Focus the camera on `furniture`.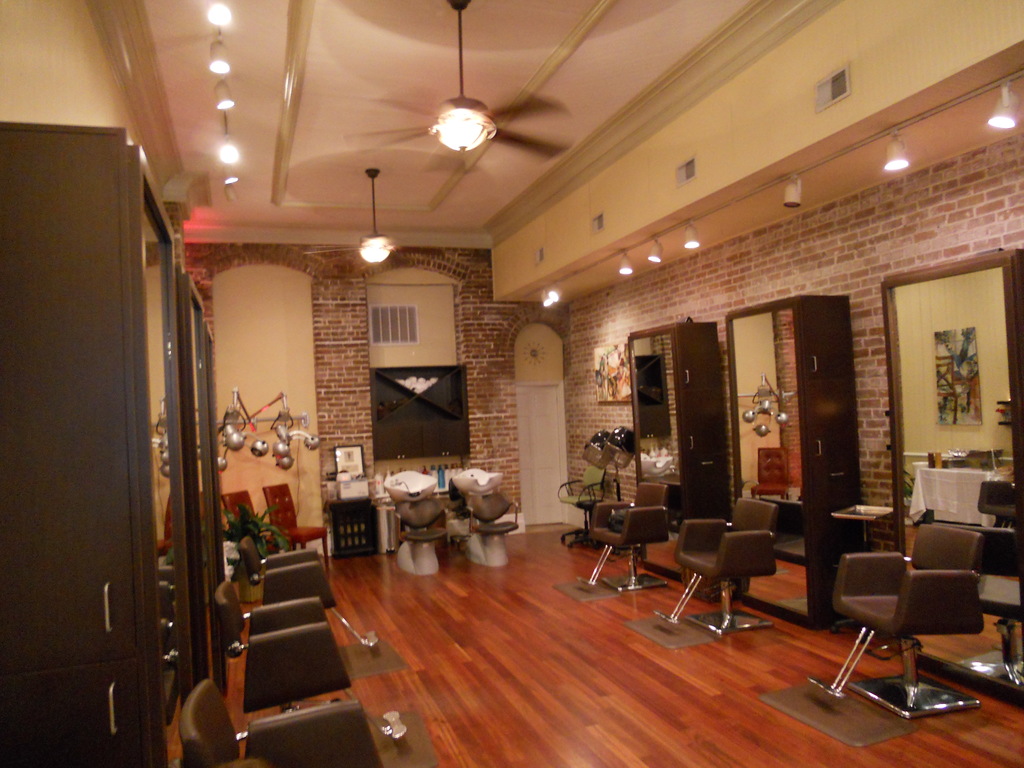
Focus region: box=[174, 675, 383, 767].
